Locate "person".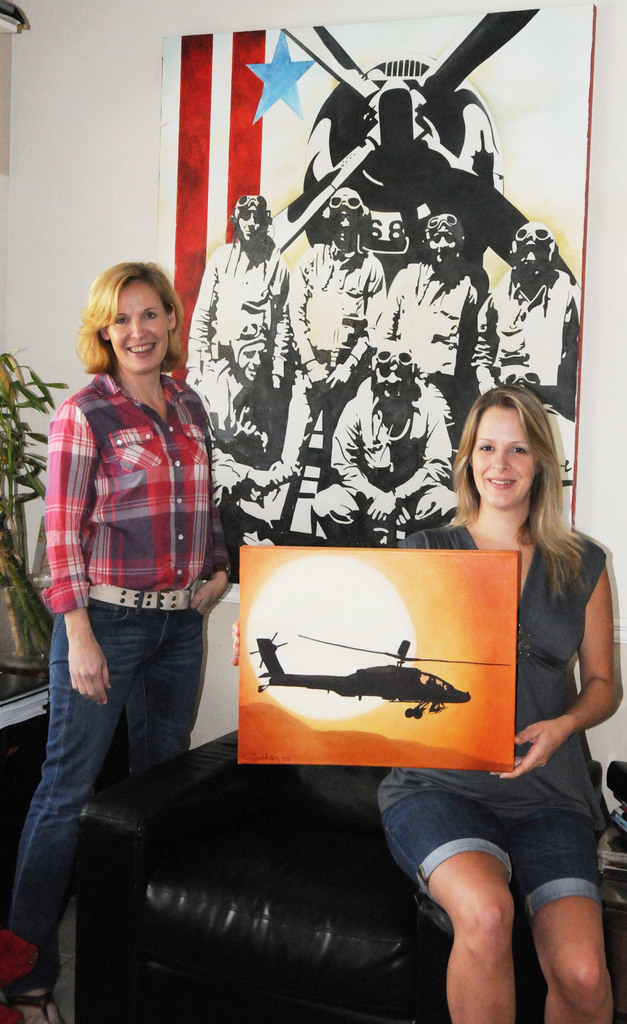
Bounding box: (187, 189, 295, 392).
